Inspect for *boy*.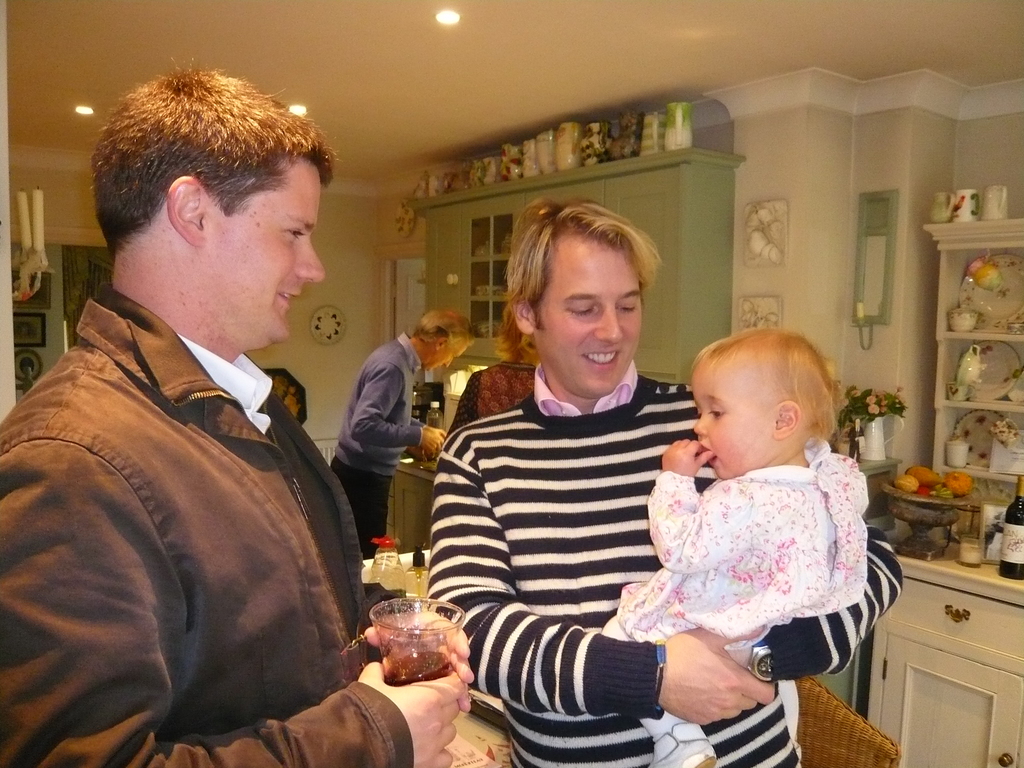
Inspection: BBox(575, 314, 877, 742).
